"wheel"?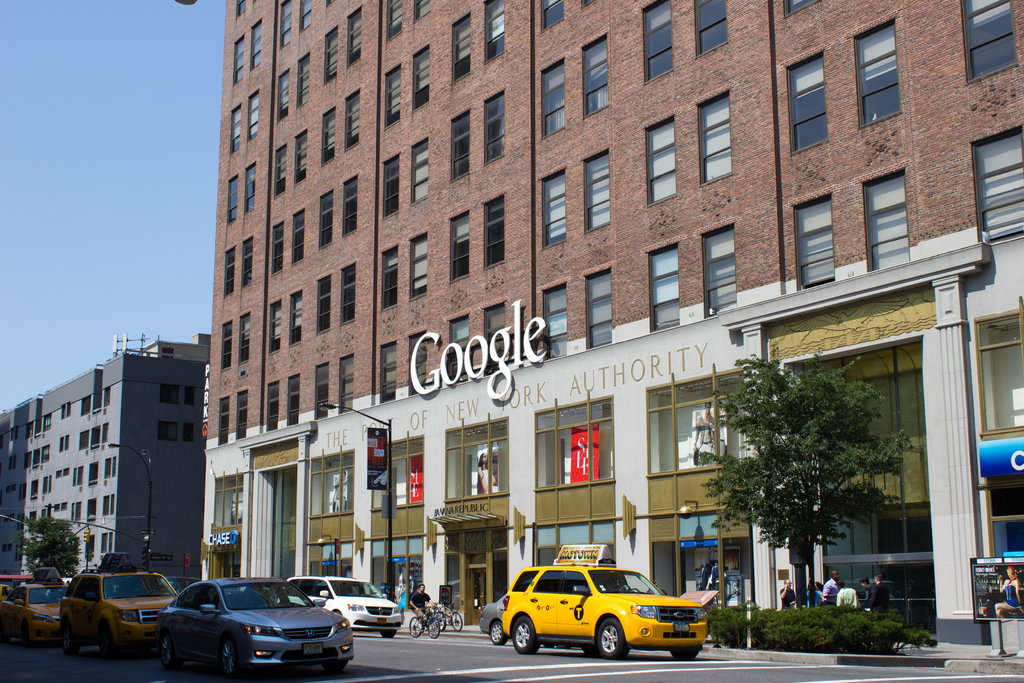
locate(487, 618, 507, 643)
